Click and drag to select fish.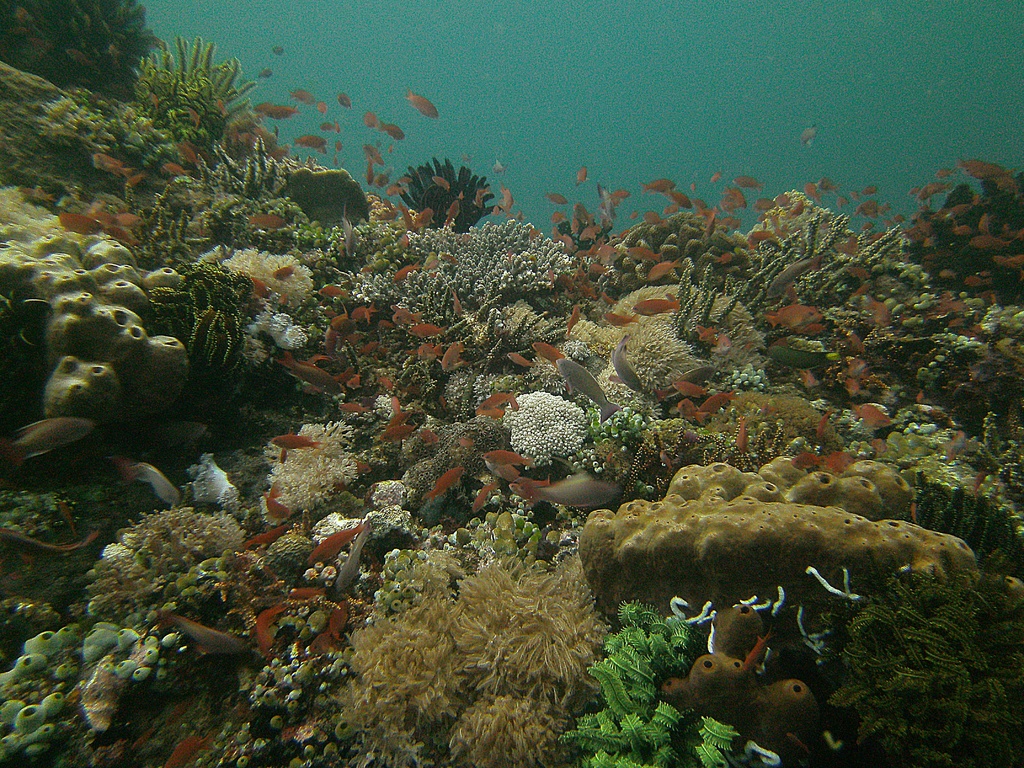
Selection: BBox(746, 626, 776, 673).
